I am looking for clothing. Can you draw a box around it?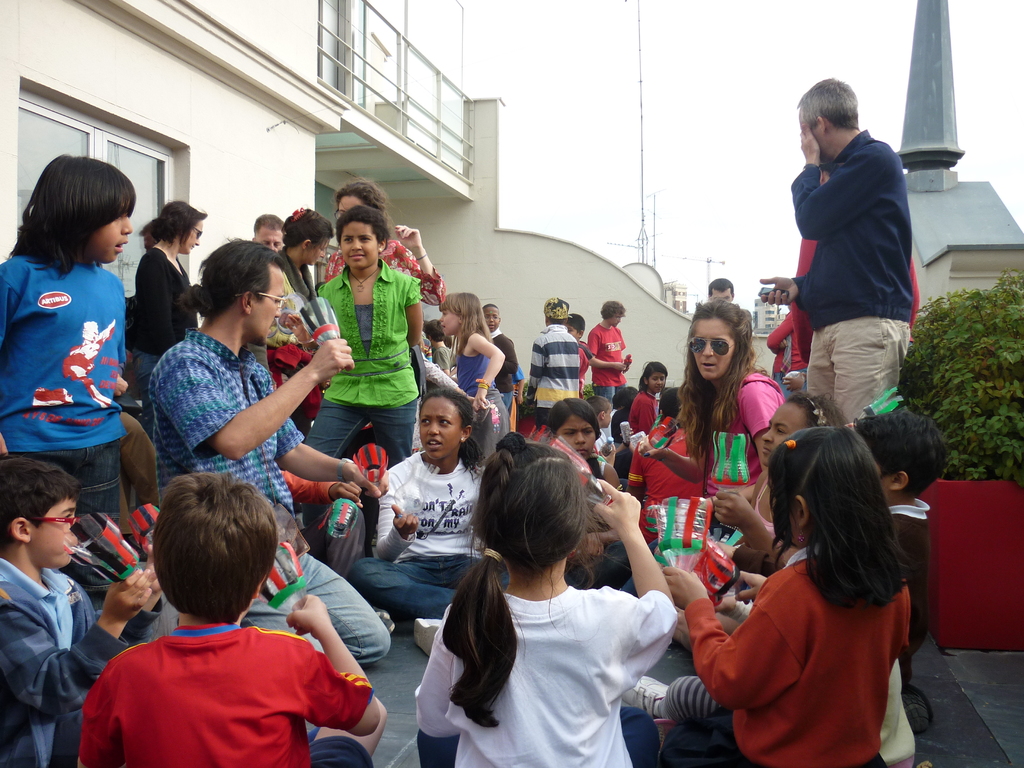
Sure, the bounding box is {"left": 0, "top": 253, "right": 122, "bottom": 527}.
